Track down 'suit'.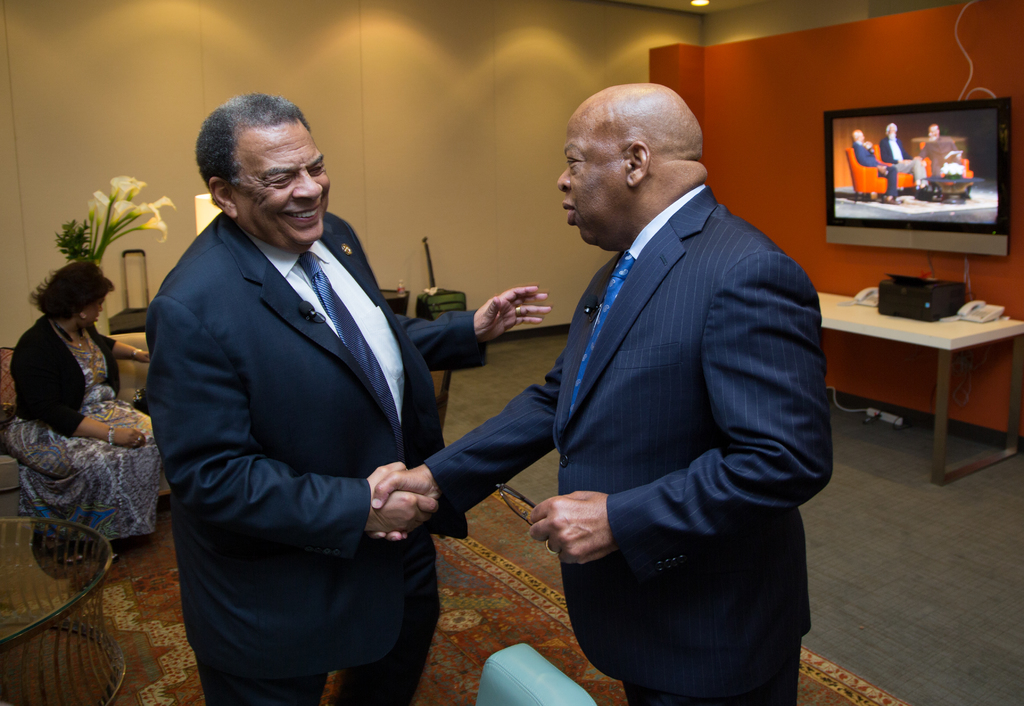
Tracked to <region>879, 135, 925, 185</region>.
